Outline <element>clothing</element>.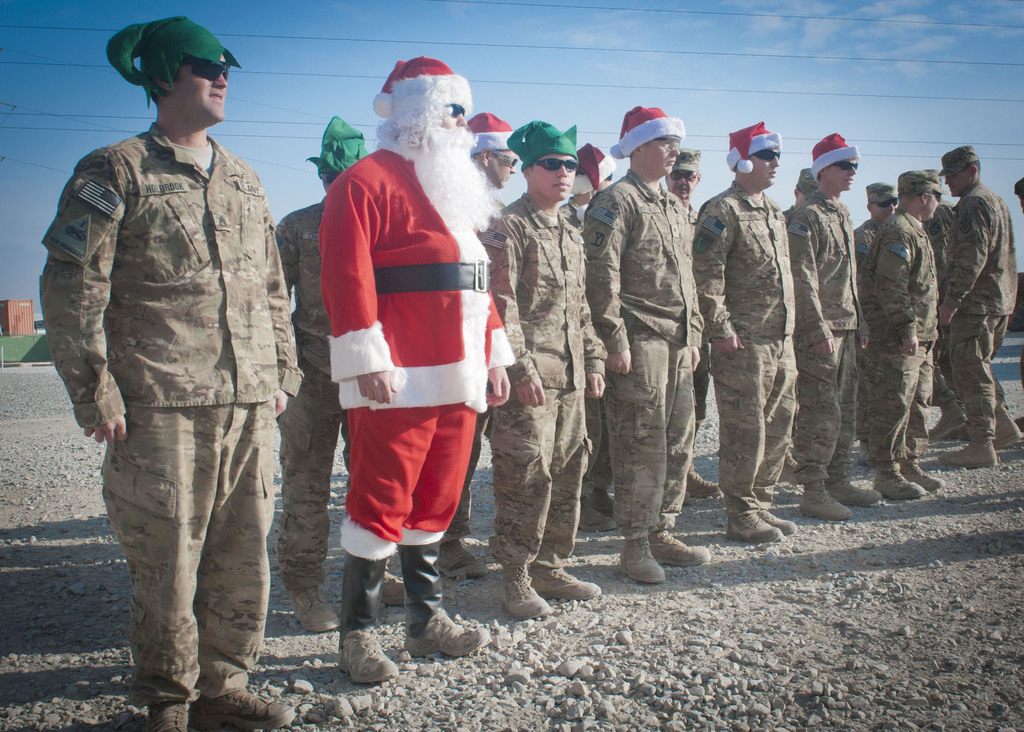
Outline: {"x1": 465, "y1": 103, "x2": 513, "y2": 158}.
